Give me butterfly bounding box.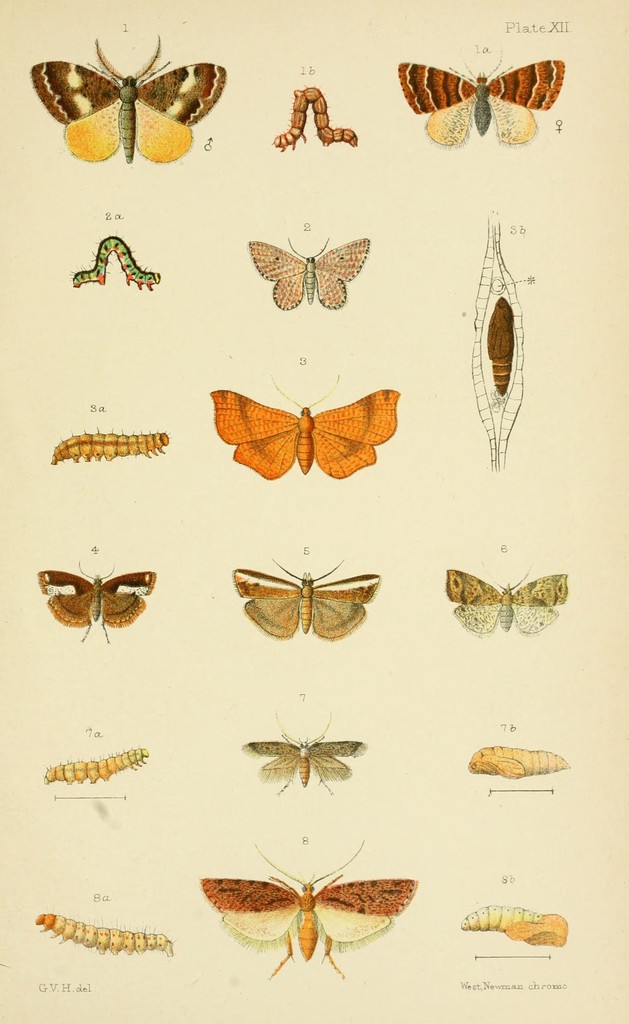
[233, 554, 385, 643].
